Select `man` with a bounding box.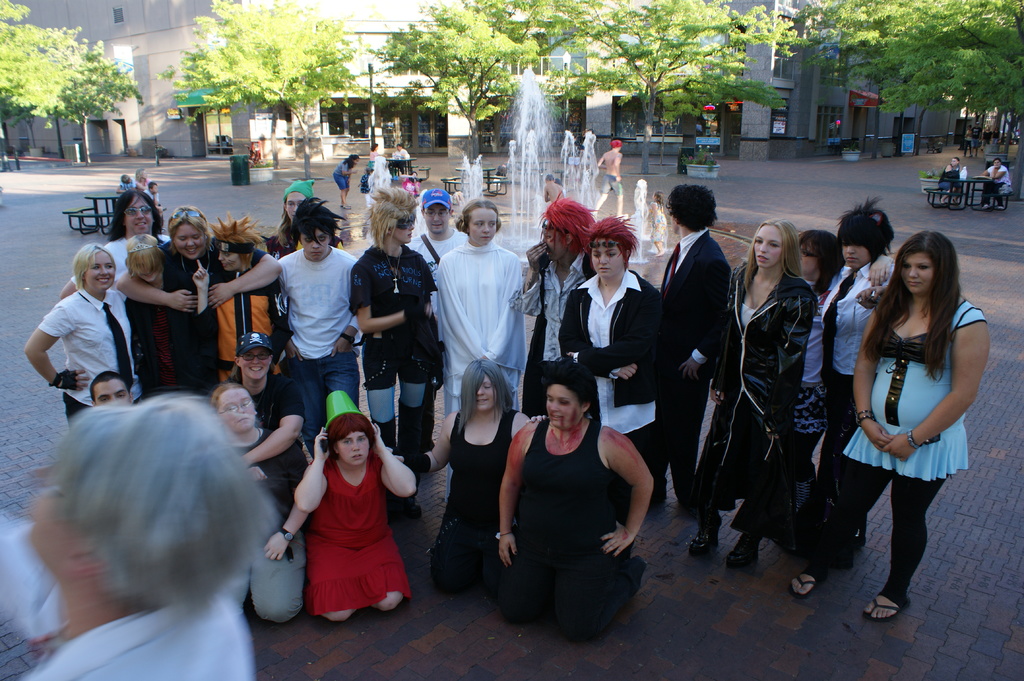
box(58, 189, 193, 311).
